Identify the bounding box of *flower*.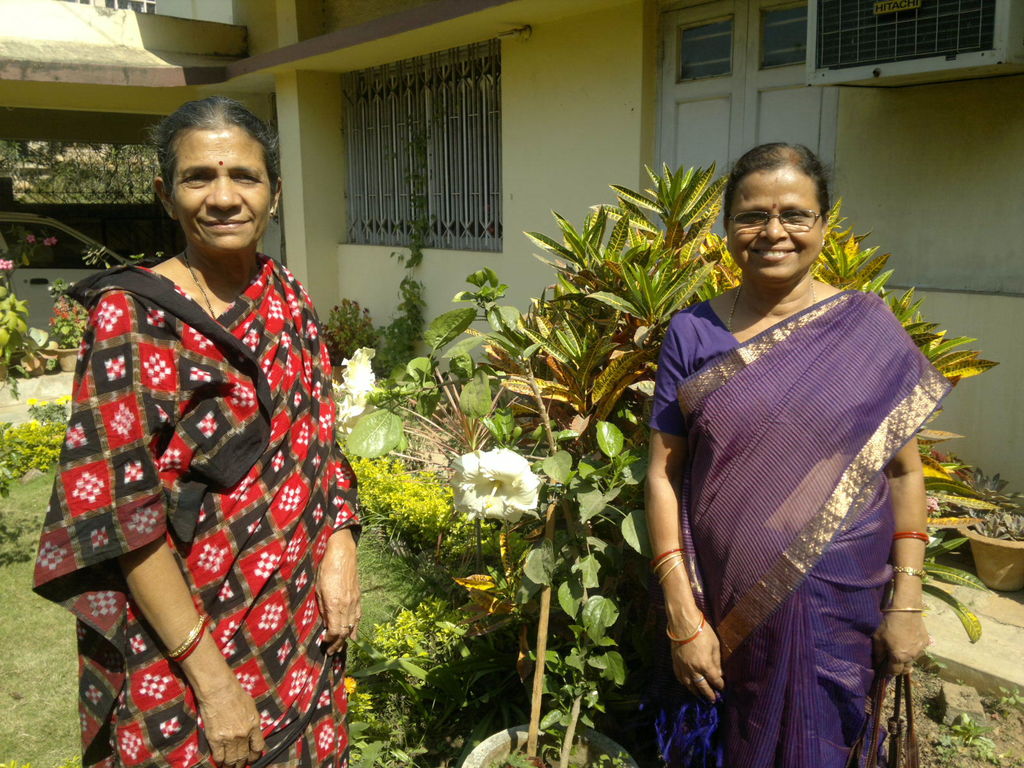
bbox(59, 311, 67, 317).
